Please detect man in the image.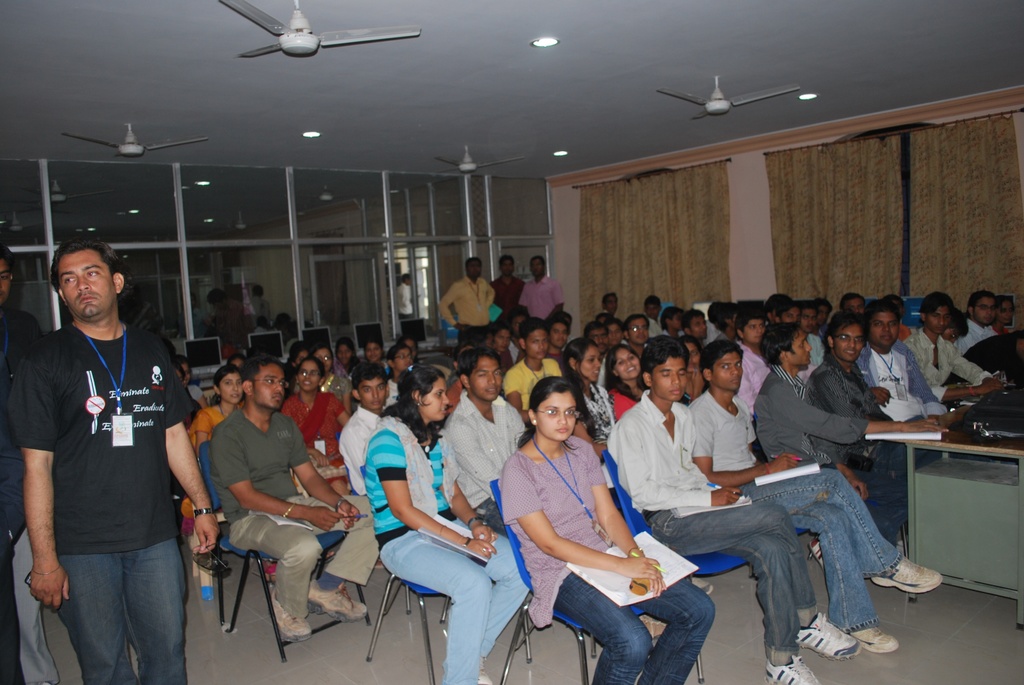
box(801, 300, 829, 366).
